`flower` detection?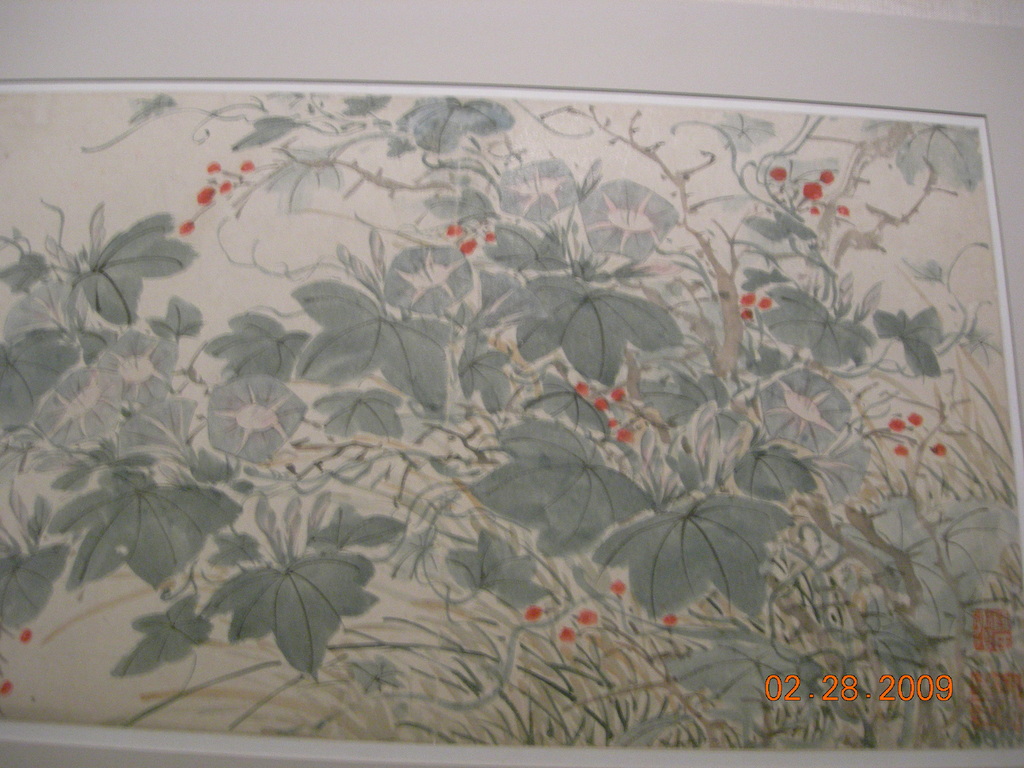
<region>458, 237, 477, 256</region>
